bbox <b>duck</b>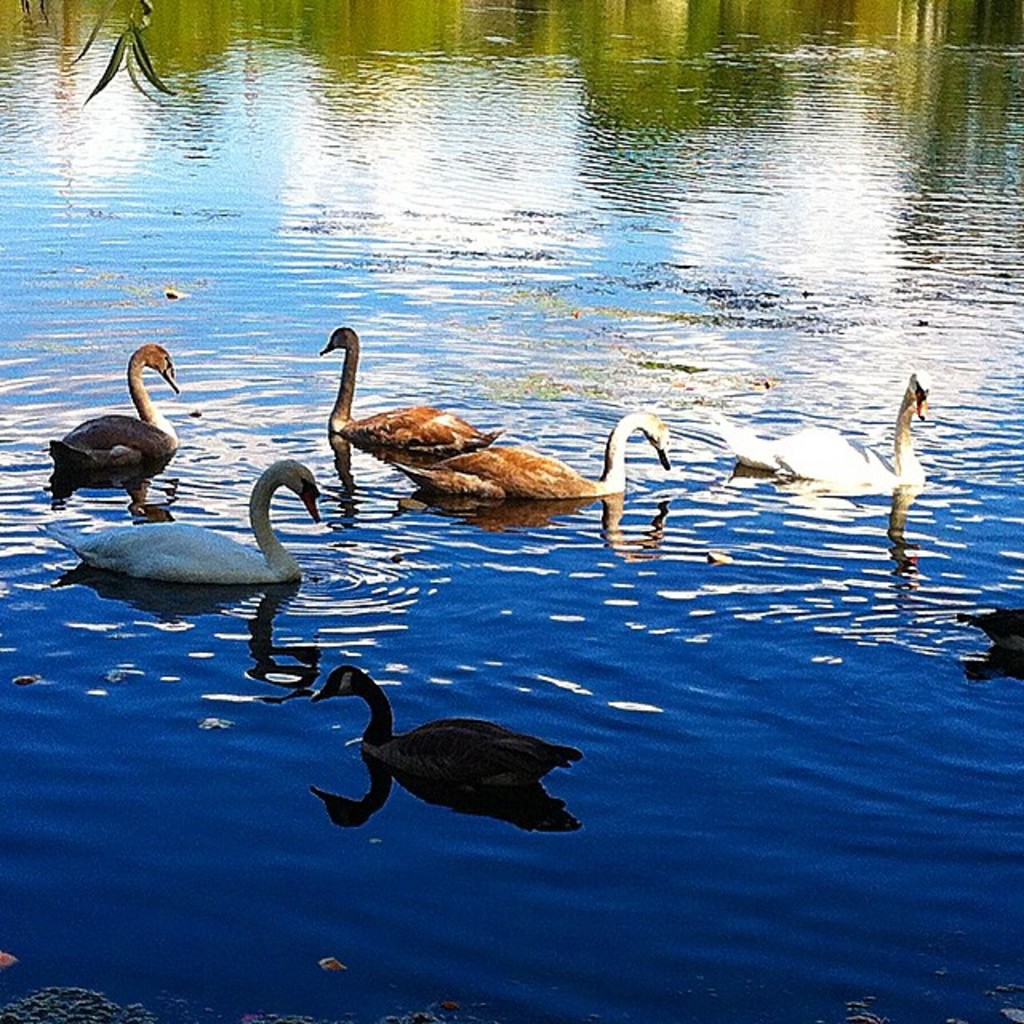
[315, 330, 486, 462]
